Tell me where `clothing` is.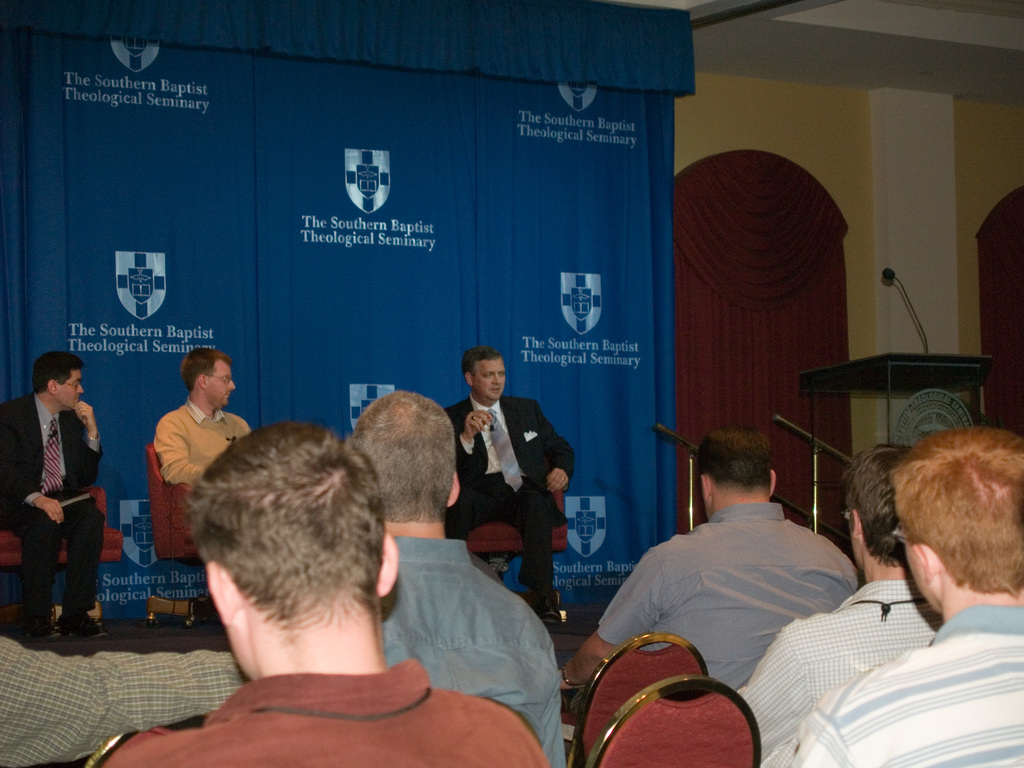
`clothing` is at locate(734, 579, 942, 755).
